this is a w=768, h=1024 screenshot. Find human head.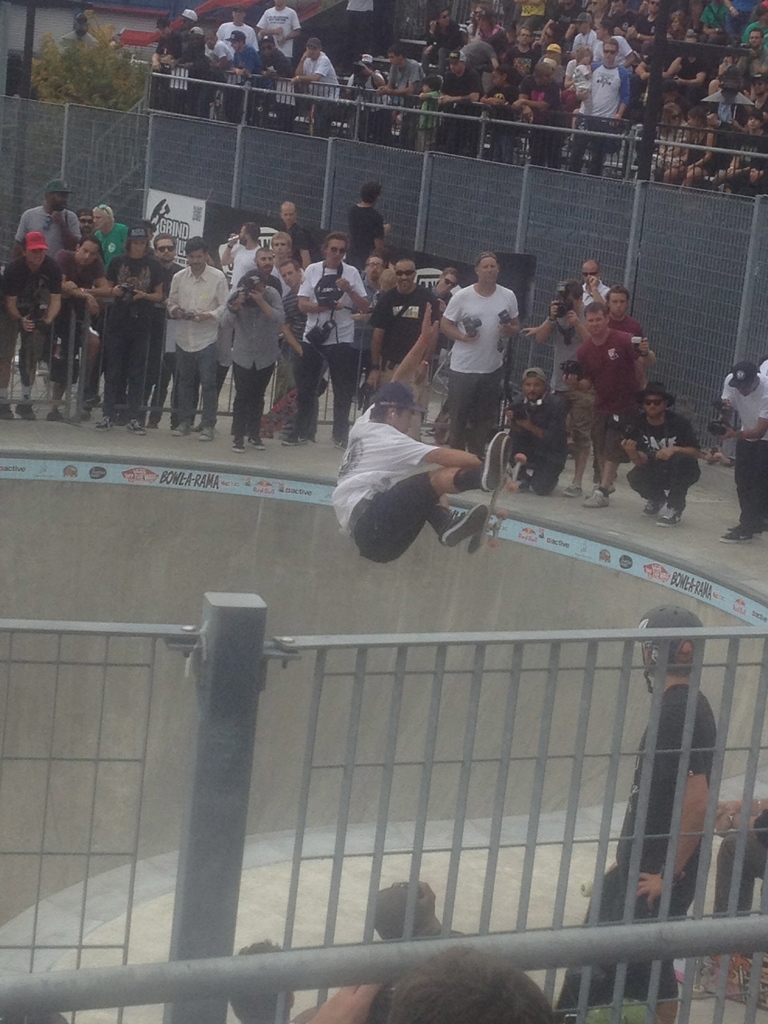
Bounding box: x1=434, y1=267, x2=463, y2=295.
